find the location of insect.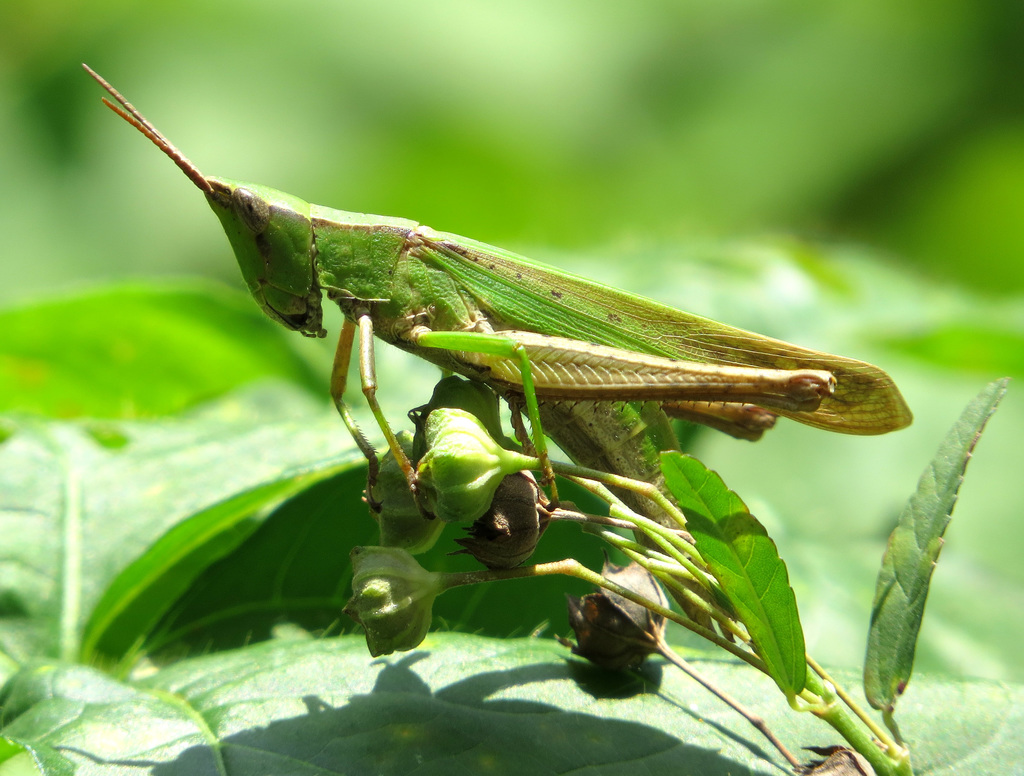
Location: region(82, 57, 919, 527).
